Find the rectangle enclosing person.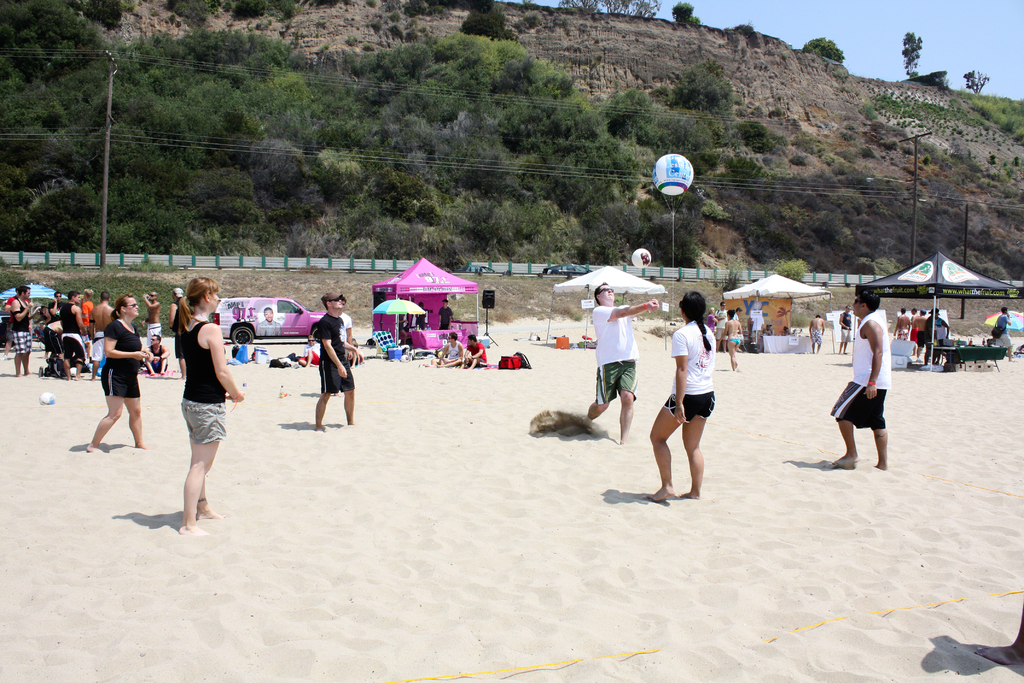
Rect(832, 295, 899, 465).
